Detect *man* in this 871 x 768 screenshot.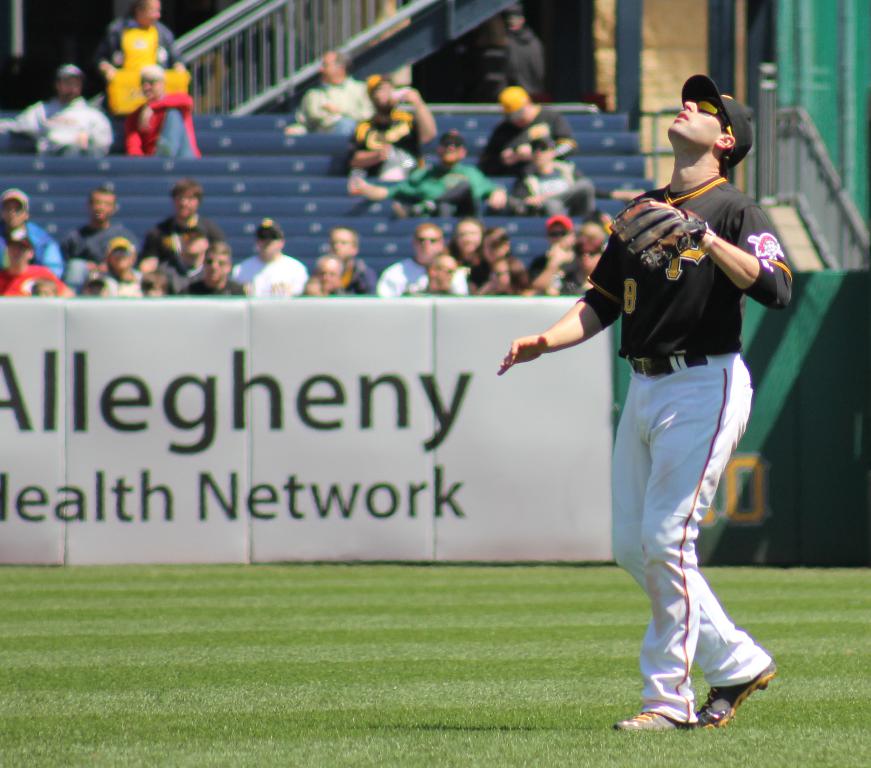
Detection: box(376, 220, 471, 296).
